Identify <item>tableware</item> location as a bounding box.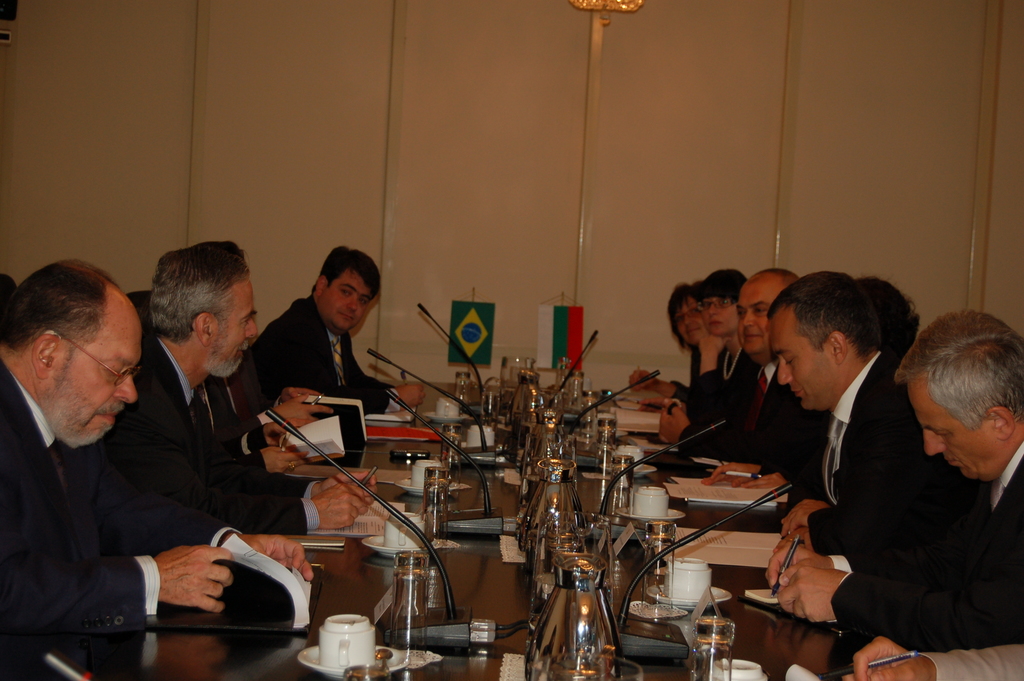
(375,649,392,675).
